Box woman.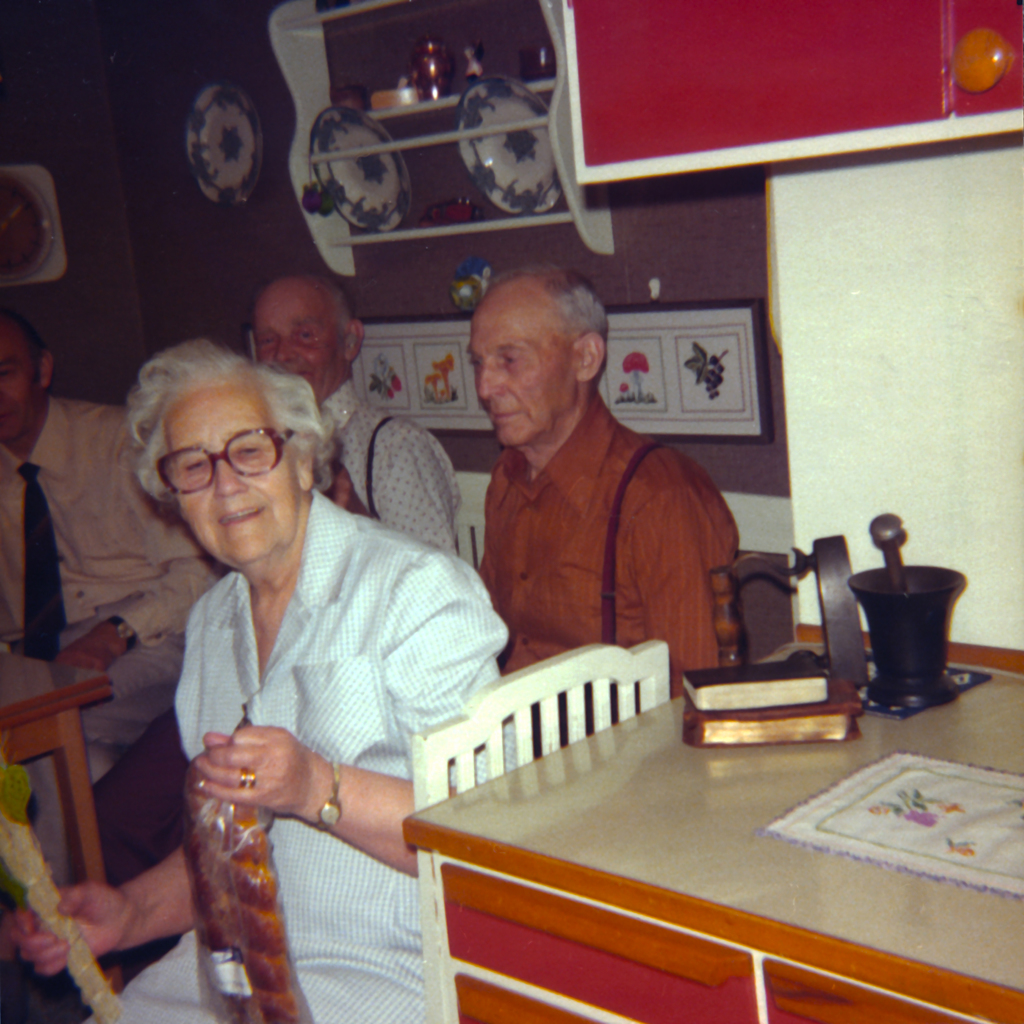
19,346,513,1018.
